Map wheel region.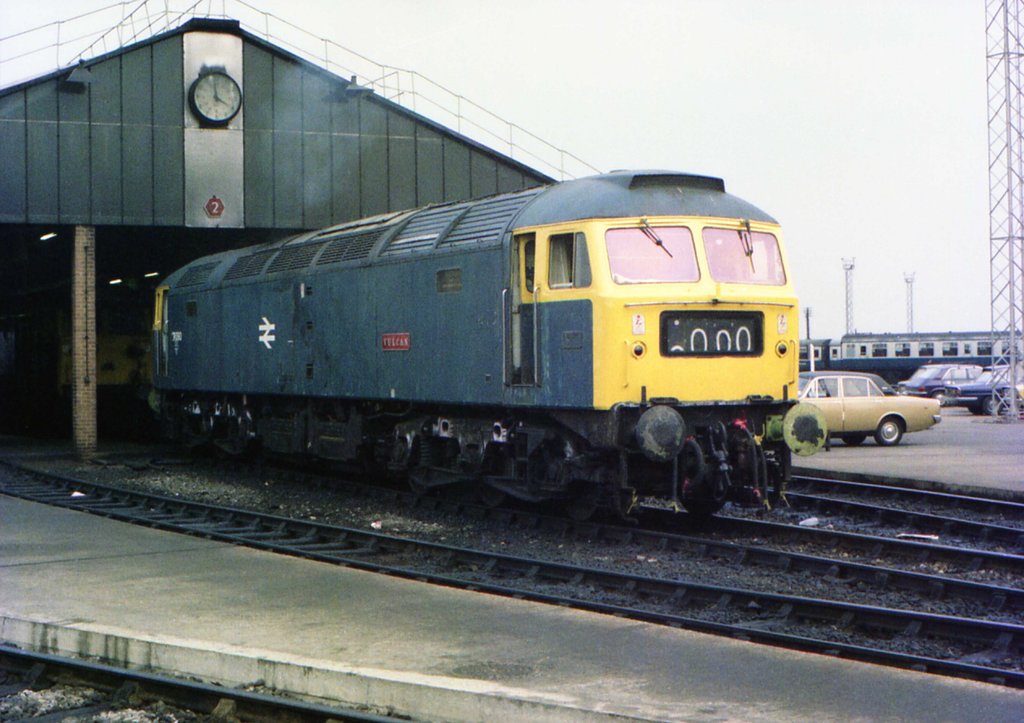
Mapped to 835, 436, 867, 448.
